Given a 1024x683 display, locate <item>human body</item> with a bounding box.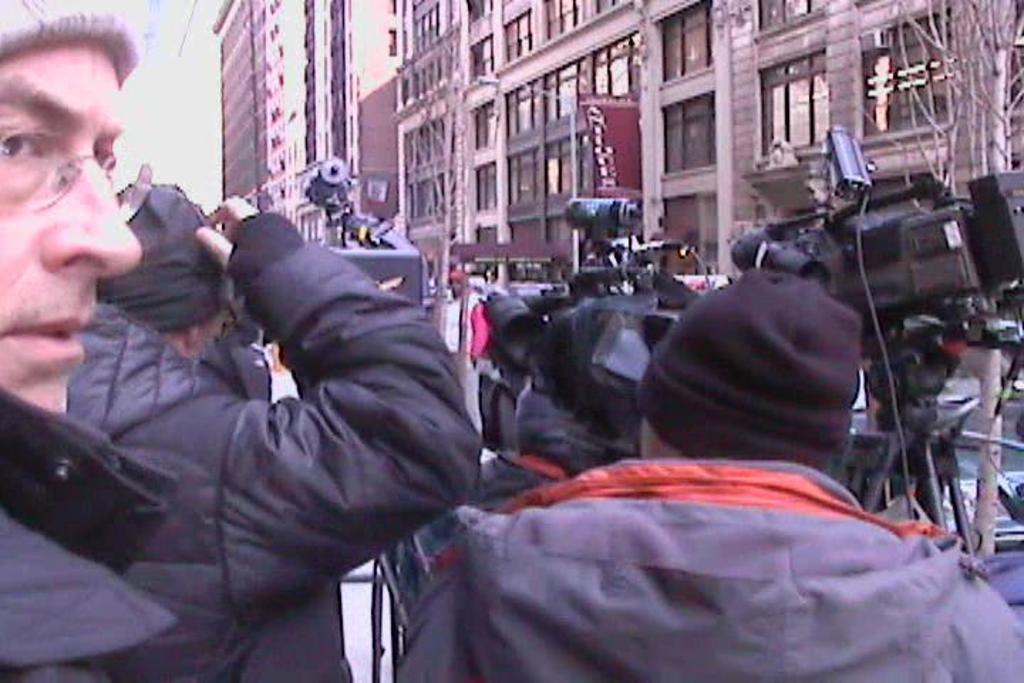
Located: [63,165,484,650].
